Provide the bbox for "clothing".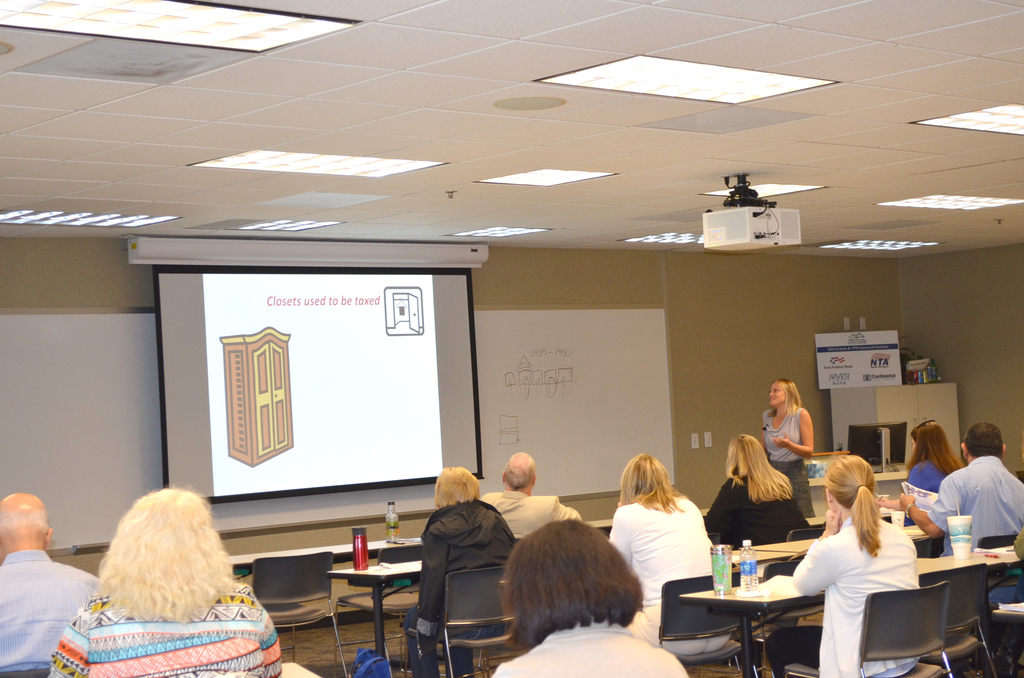
box(702, 464, 815, 537).
